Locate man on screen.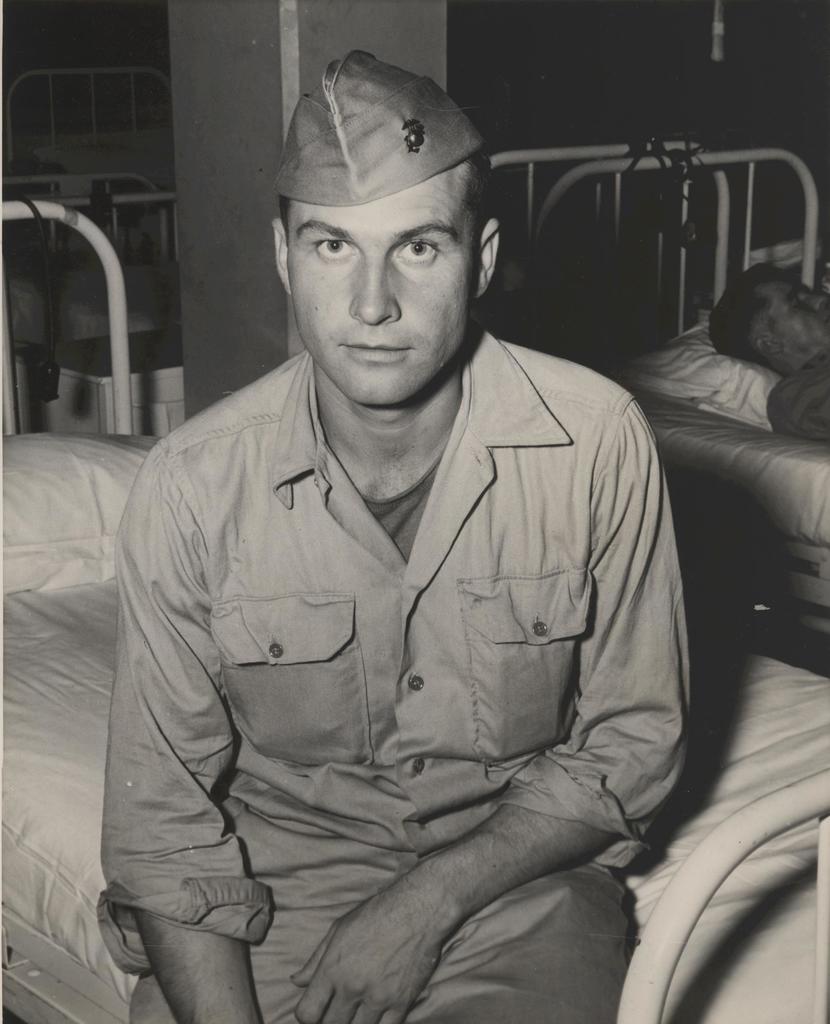
On screen at (left=77, top=55, right=723, bottom=1011).
